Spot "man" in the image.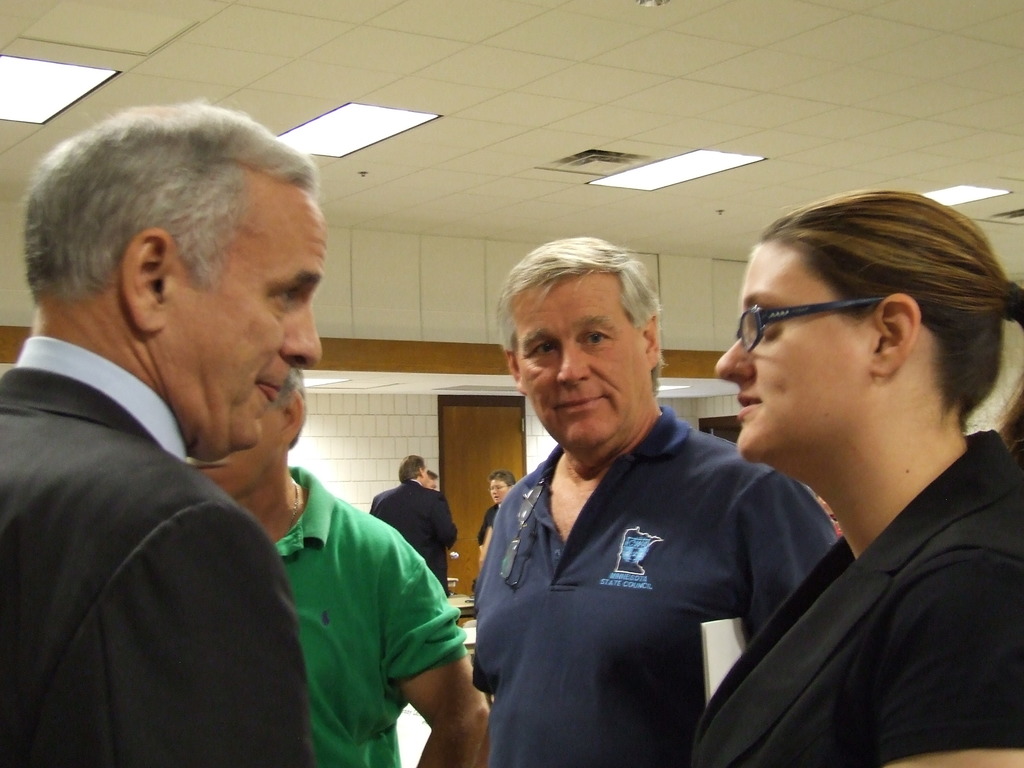
"man" found at locate(449, 241, 915, 759).
